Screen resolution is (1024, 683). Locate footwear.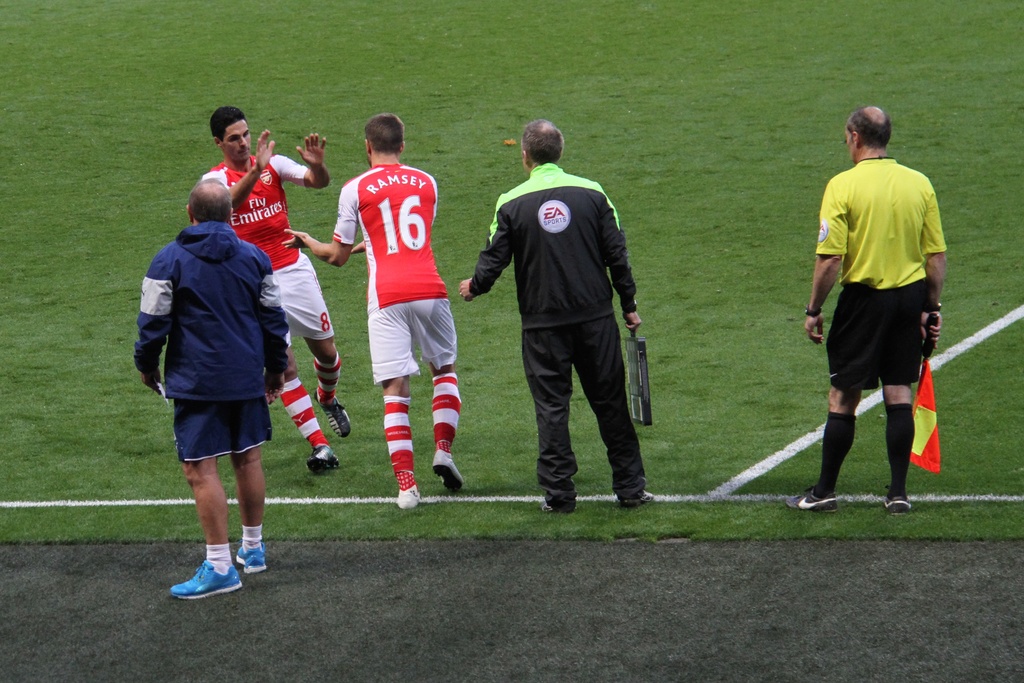
[left=541, top=503, right=548, bottom=515].
